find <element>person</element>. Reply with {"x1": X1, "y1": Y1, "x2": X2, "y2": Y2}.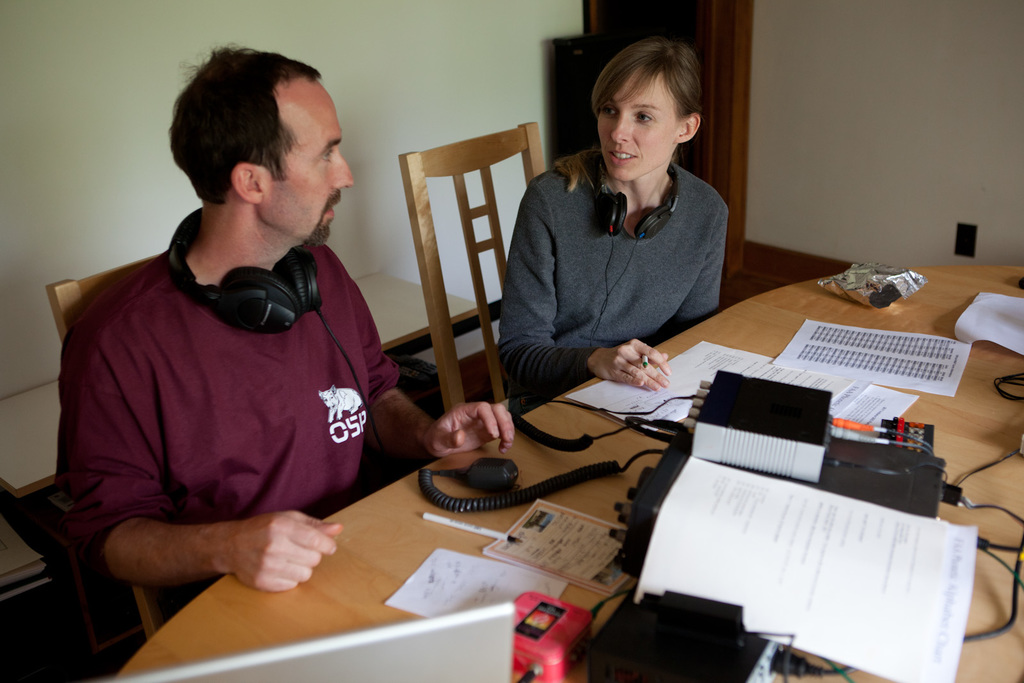
{"x1": 495, "y1": 38, "x2": 732, "y2": 396}.
